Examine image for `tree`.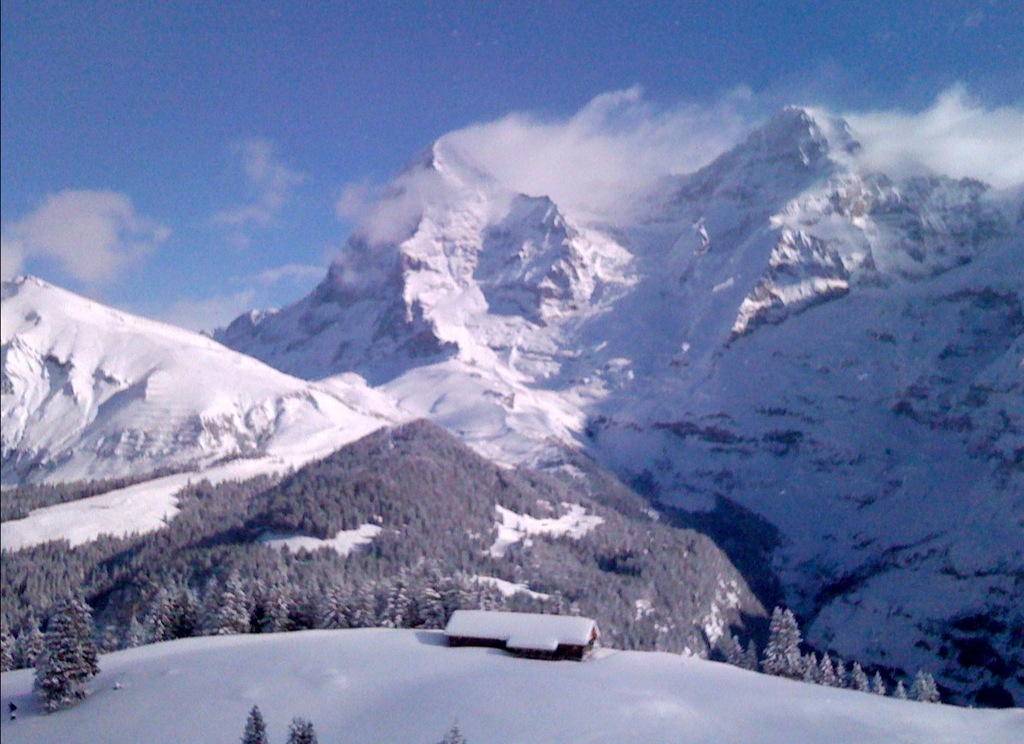
Examination result: bbox=(17, 586, 86, 720).
